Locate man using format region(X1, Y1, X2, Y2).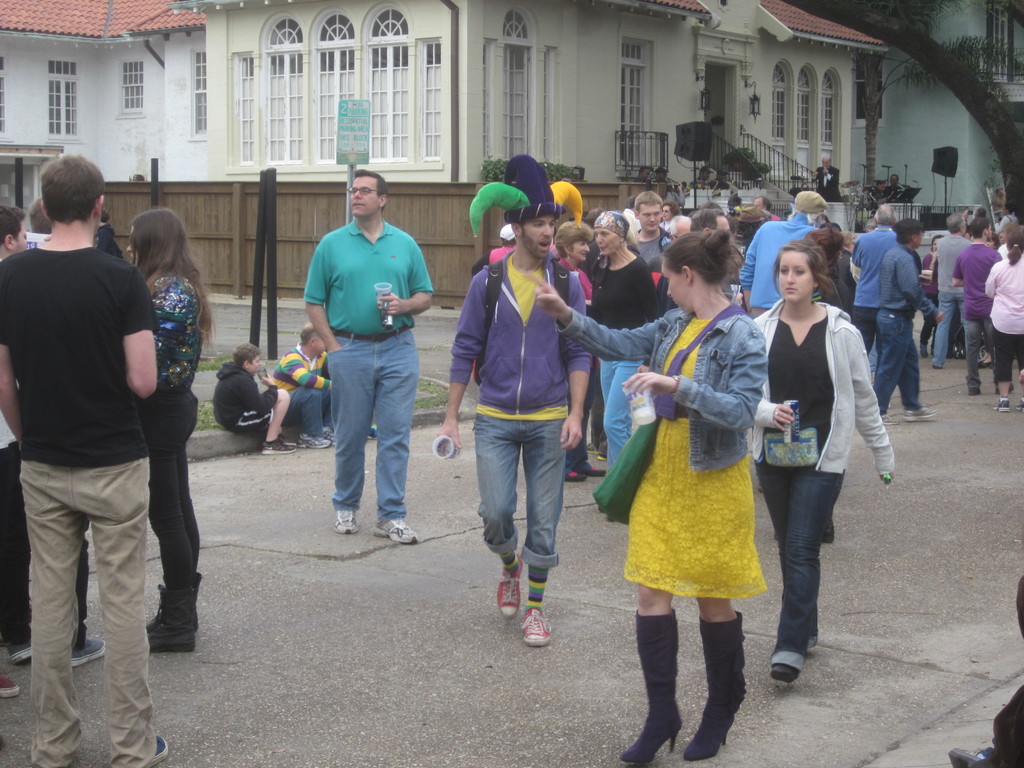
region(301, 171, 435, 545).
